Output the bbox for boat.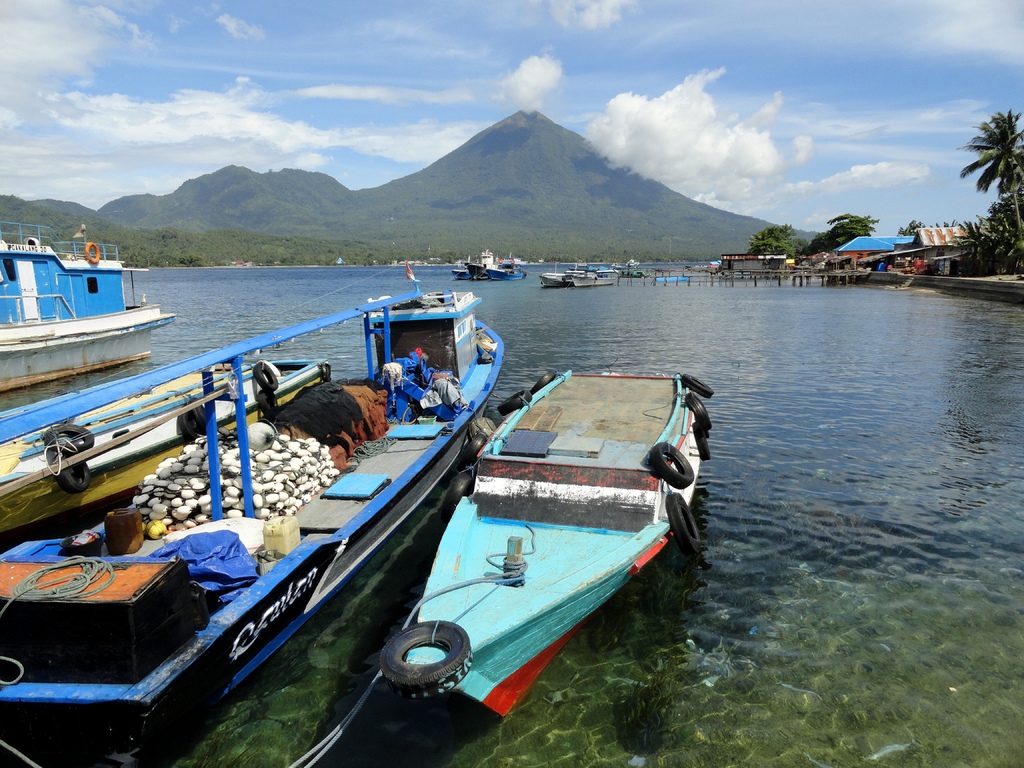
{"x1": 340, "y1": 367, "x2": 704, "y2": 728}.
